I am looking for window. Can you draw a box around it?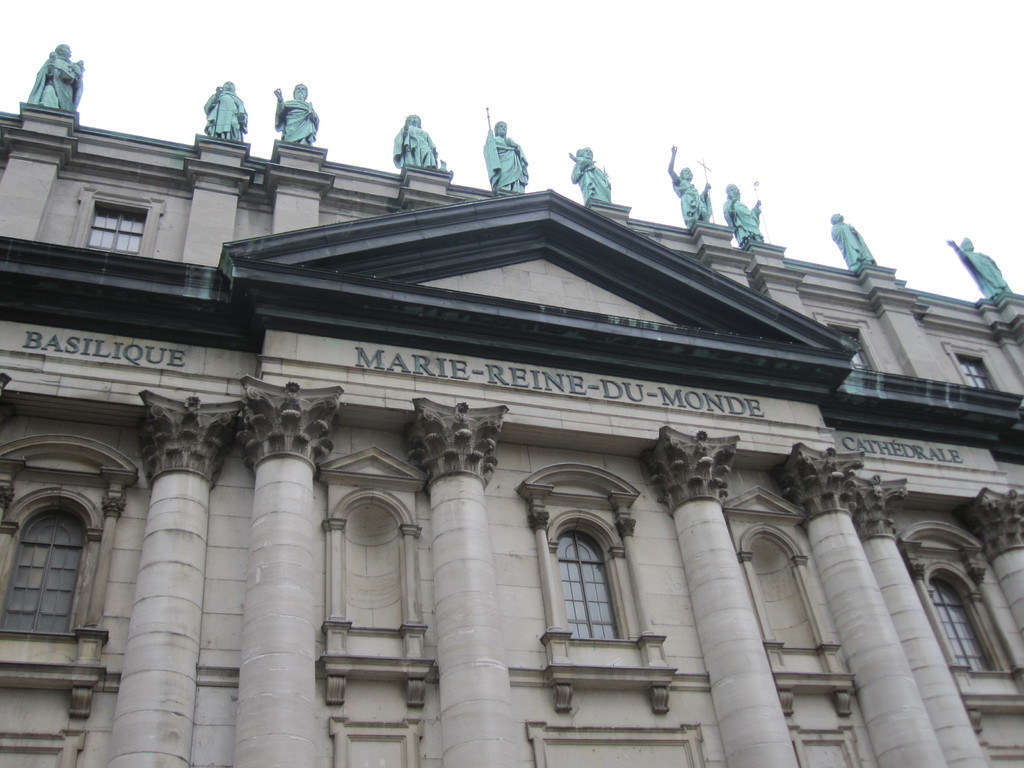
Sure, the bounding box is <box>78,189,166,265</box>.
